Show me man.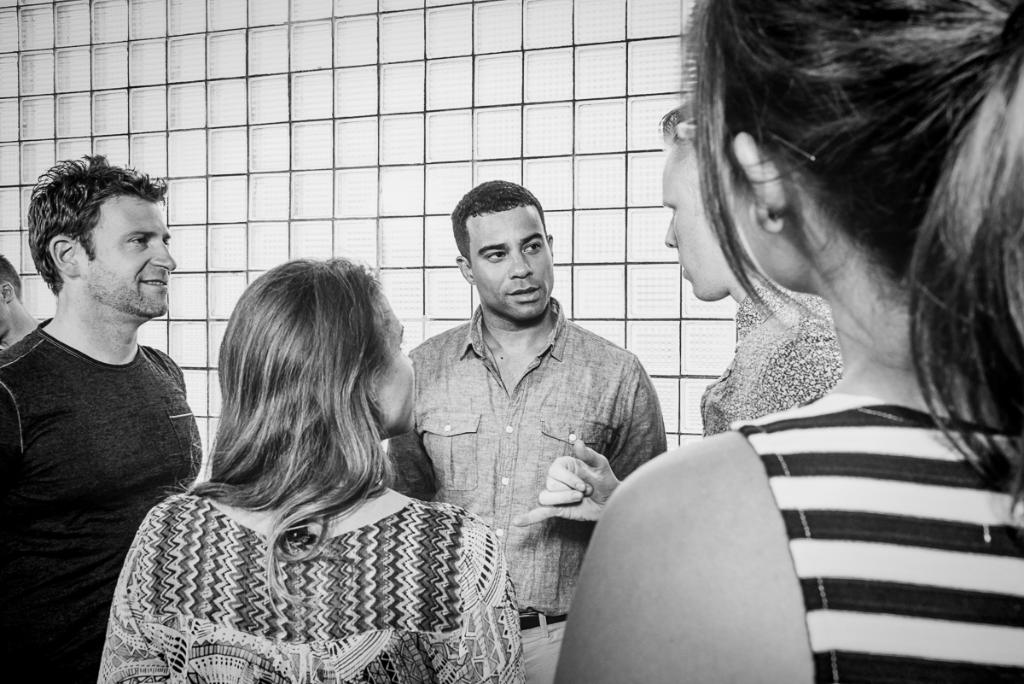
man is here: x1=0, y1=147, x2=221, y2=640.
